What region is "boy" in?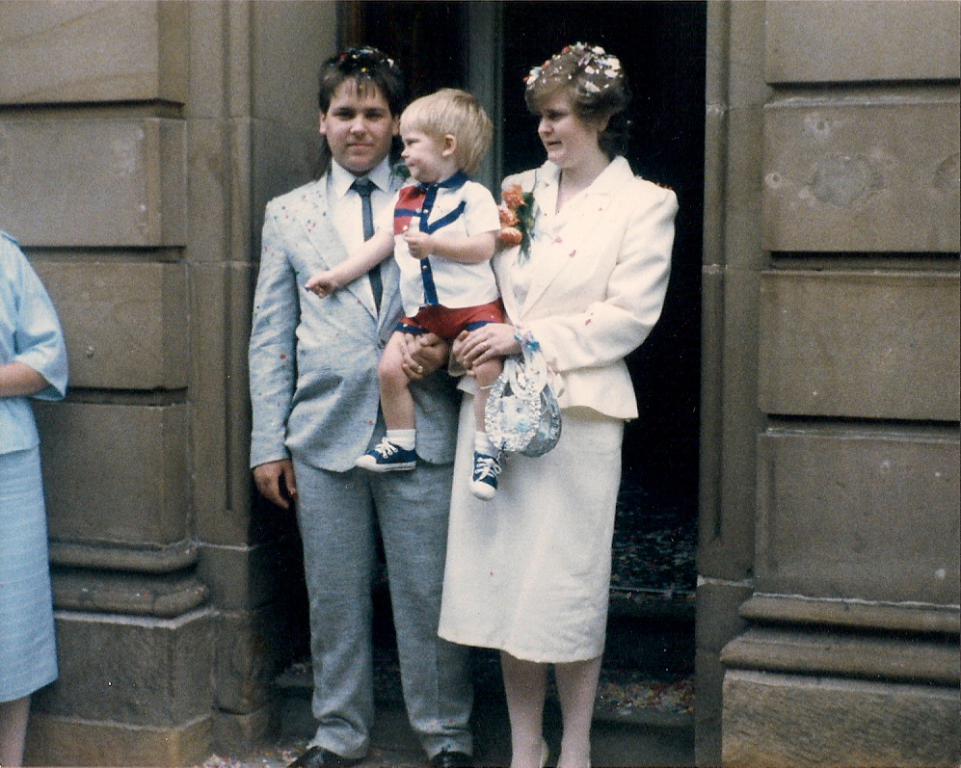
(305,87,516,490).
